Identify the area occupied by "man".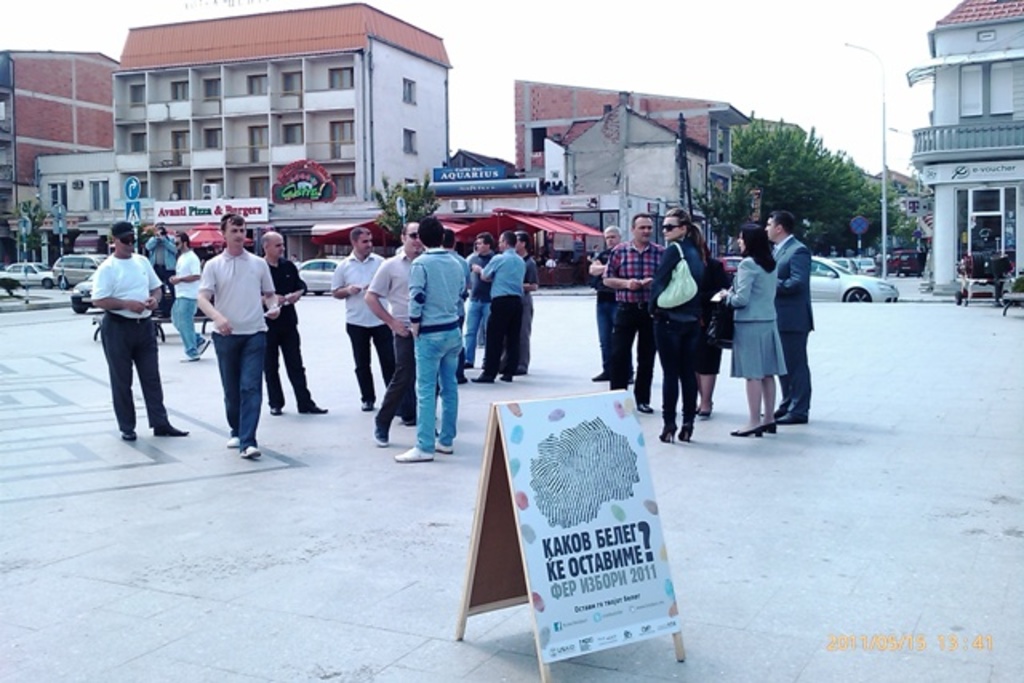
Area: bbox=(765, 206, 819, 429).
